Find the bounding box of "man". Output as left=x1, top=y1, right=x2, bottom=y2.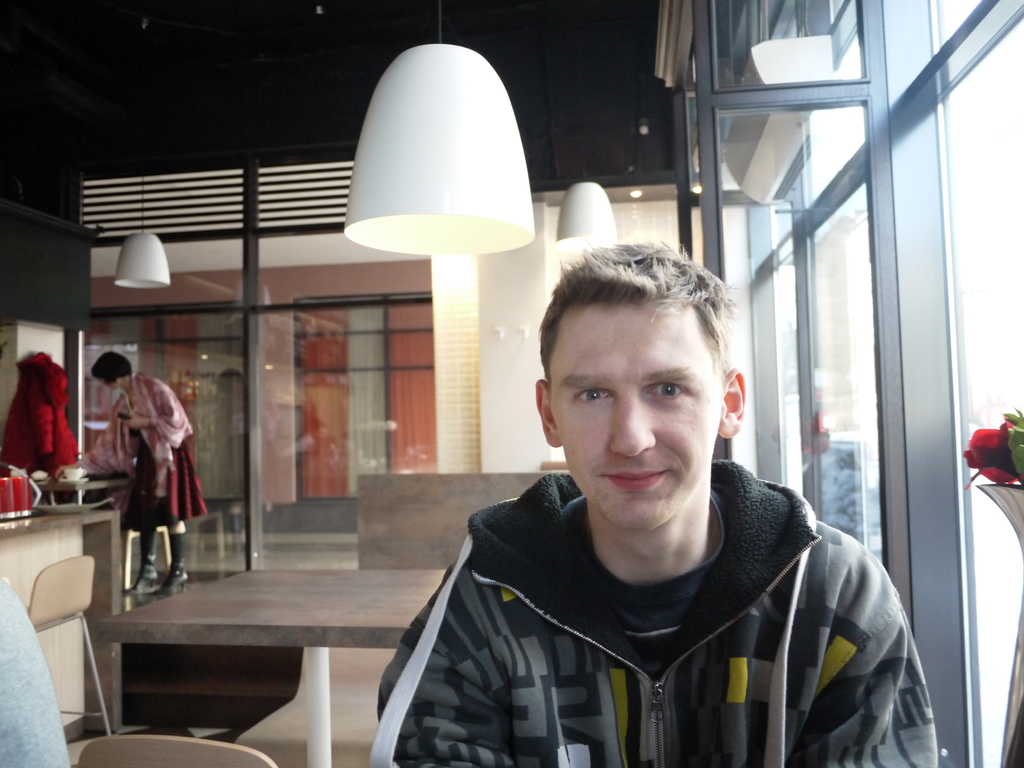
left=362, top=227, right=950, bottom=749.
